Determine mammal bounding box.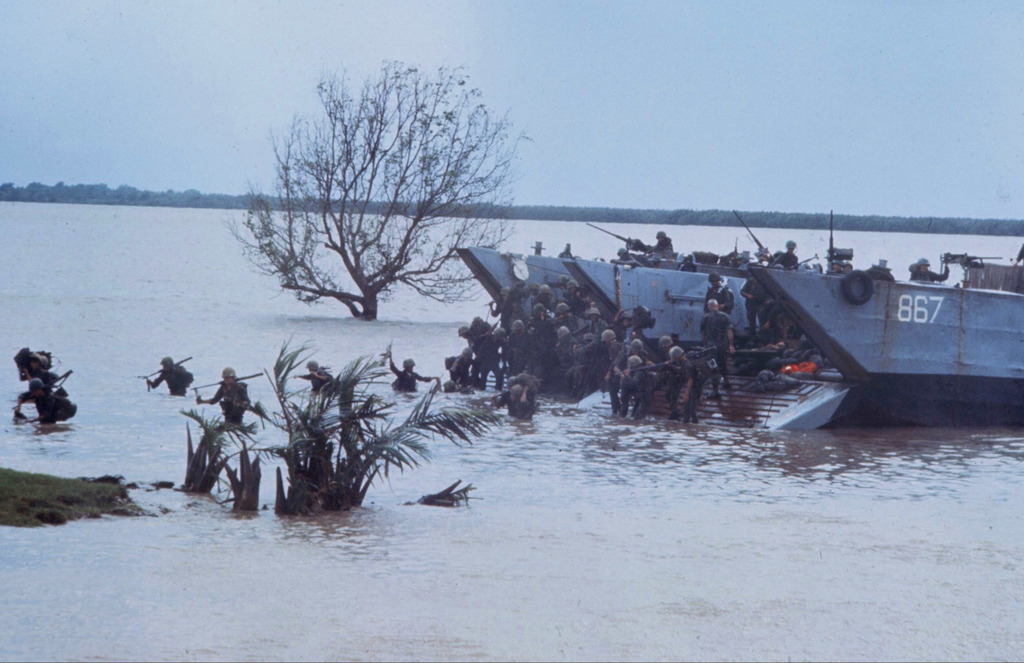
Determined: (x1=147, y1=358, x2=196, y2=395).
